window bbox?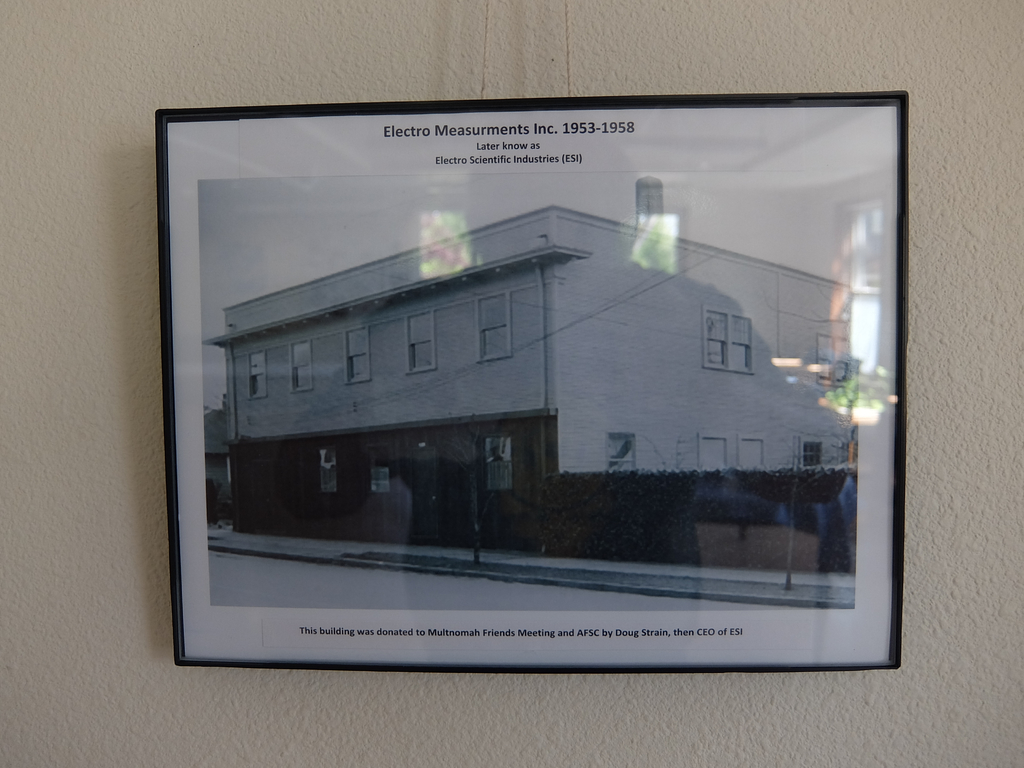
605/433/636/470
